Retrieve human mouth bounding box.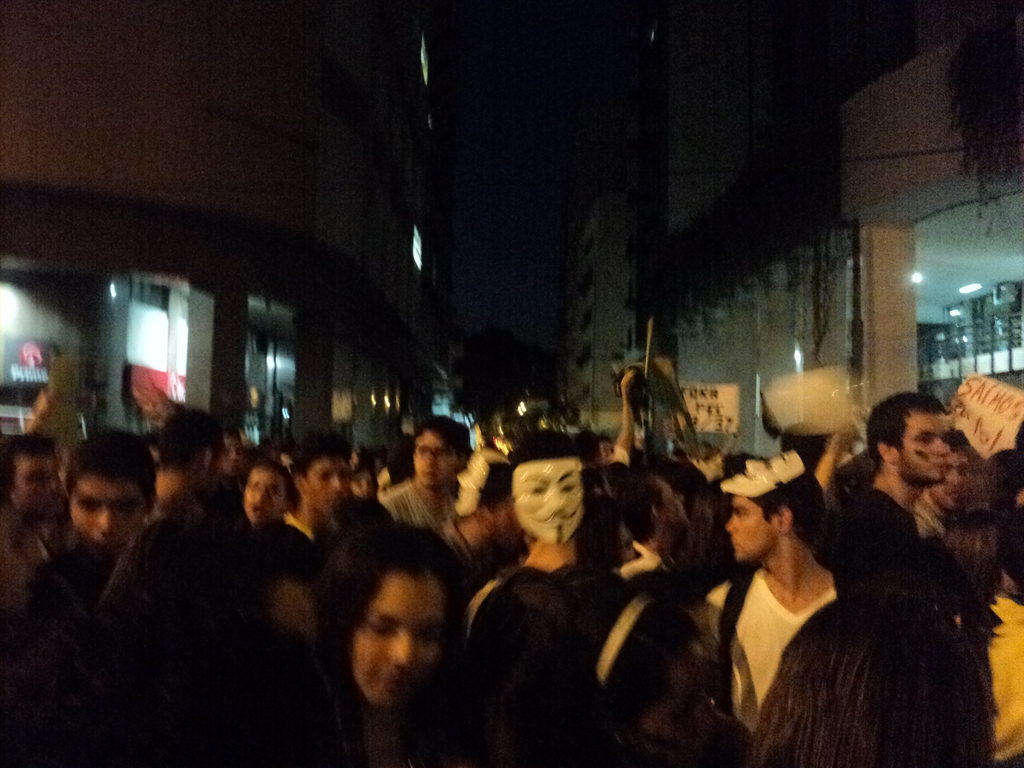
Bounding box: x1=929 y1=460 x2=944 y2=468.
